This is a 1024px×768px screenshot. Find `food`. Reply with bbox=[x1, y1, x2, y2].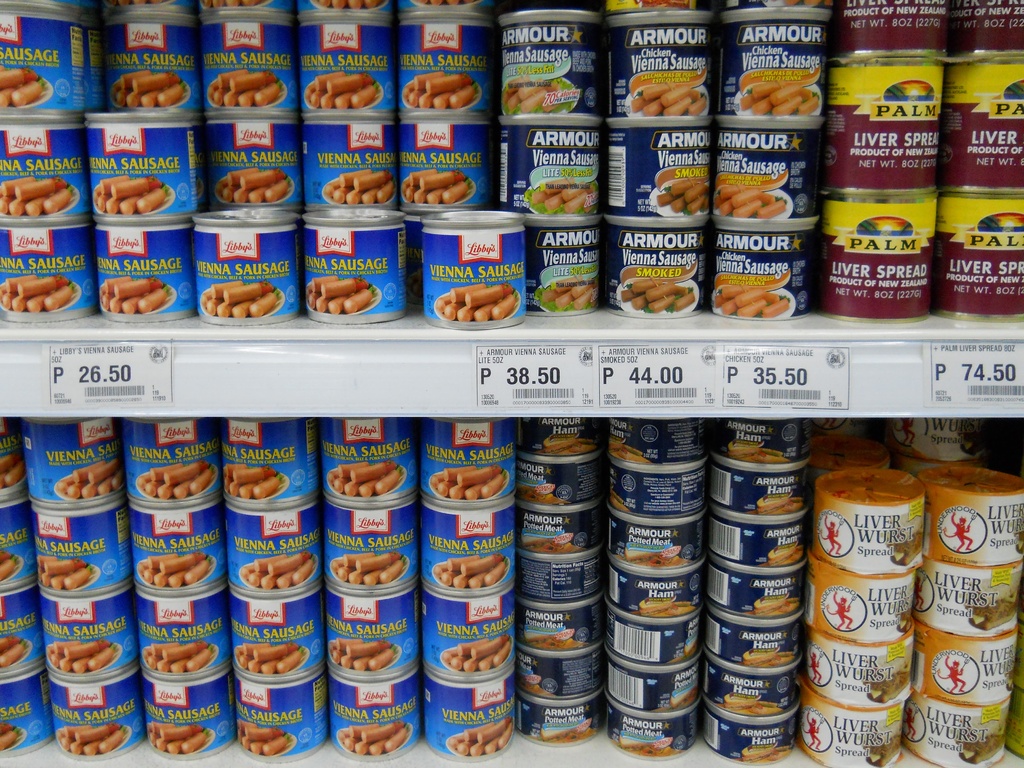
bbox=[403, 68, 476, 111].
